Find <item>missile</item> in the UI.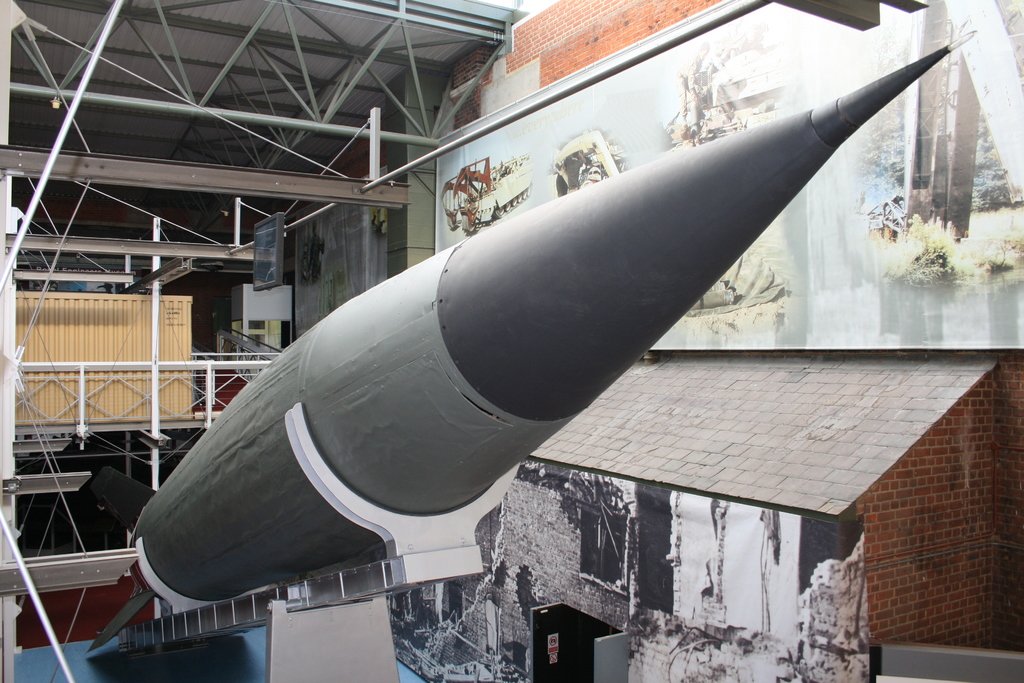
UI element at {"x1": 86, "y1": 28, "x2": 977, "y2": 652}.
